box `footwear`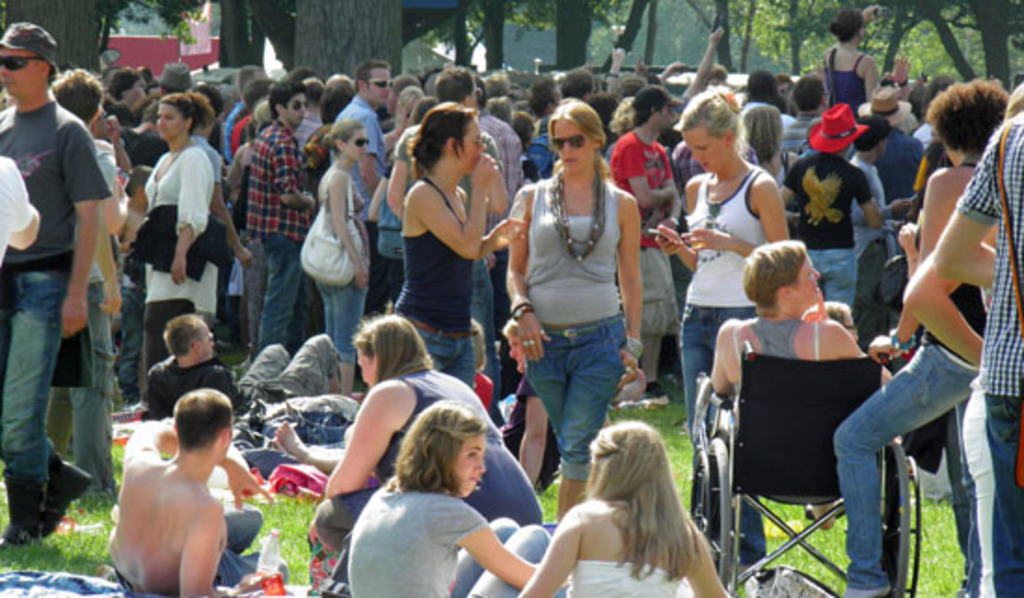
region(41, 460, 99, 540)
